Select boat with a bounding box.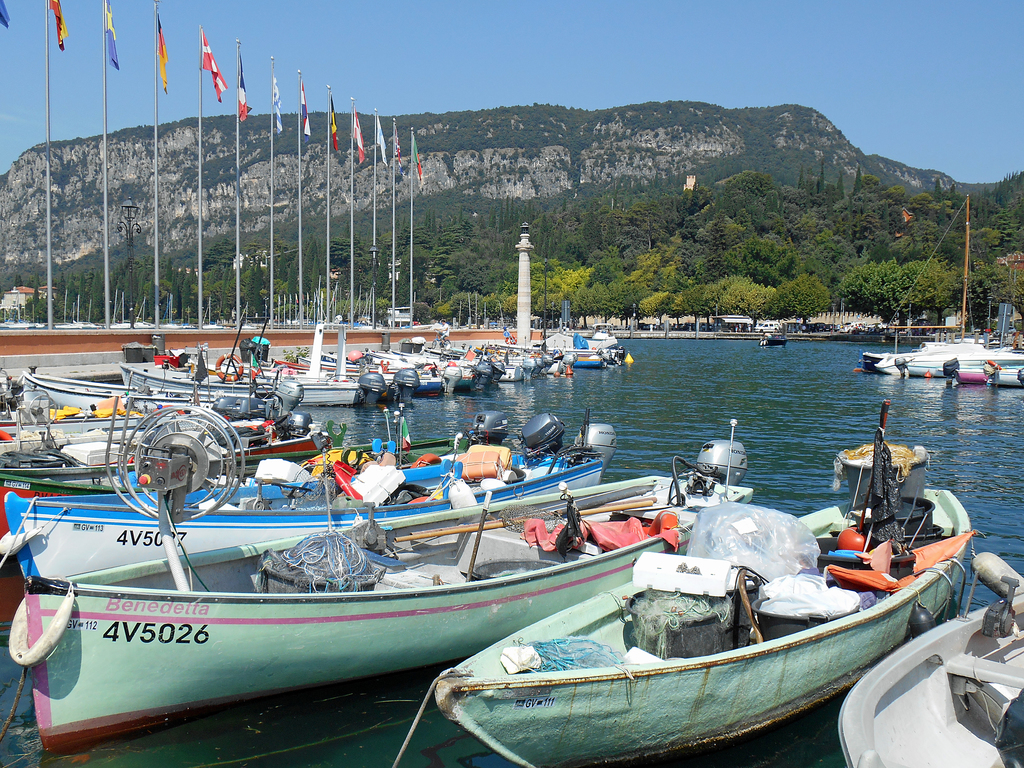
BBox(431, 404, 975, 767).
